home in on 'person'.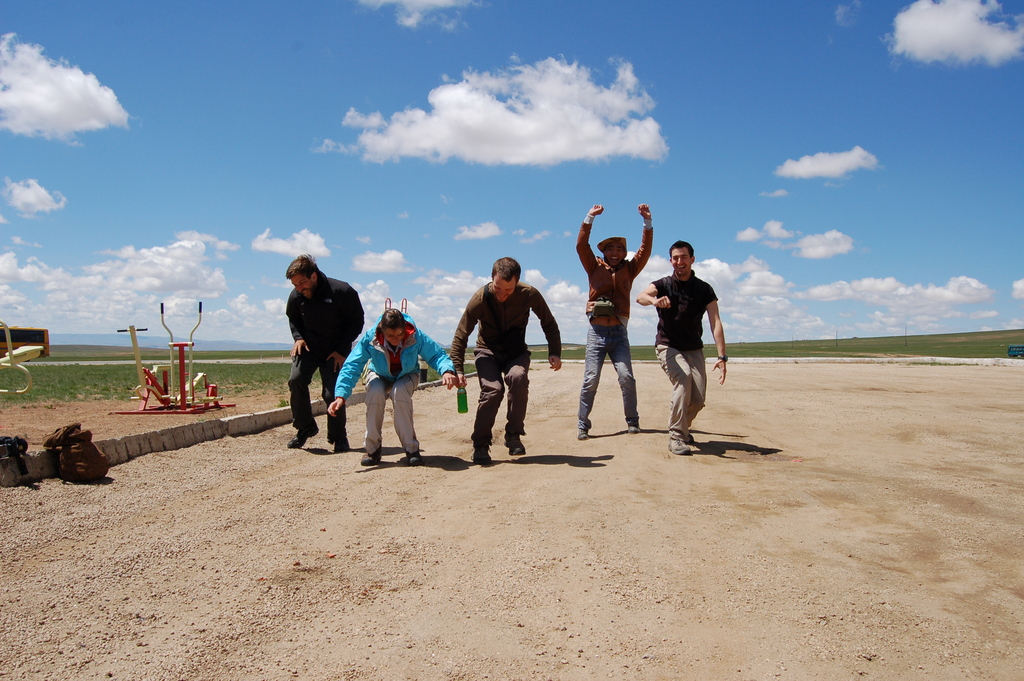
Homed in at l=323, t=303, r=456, b=472.
